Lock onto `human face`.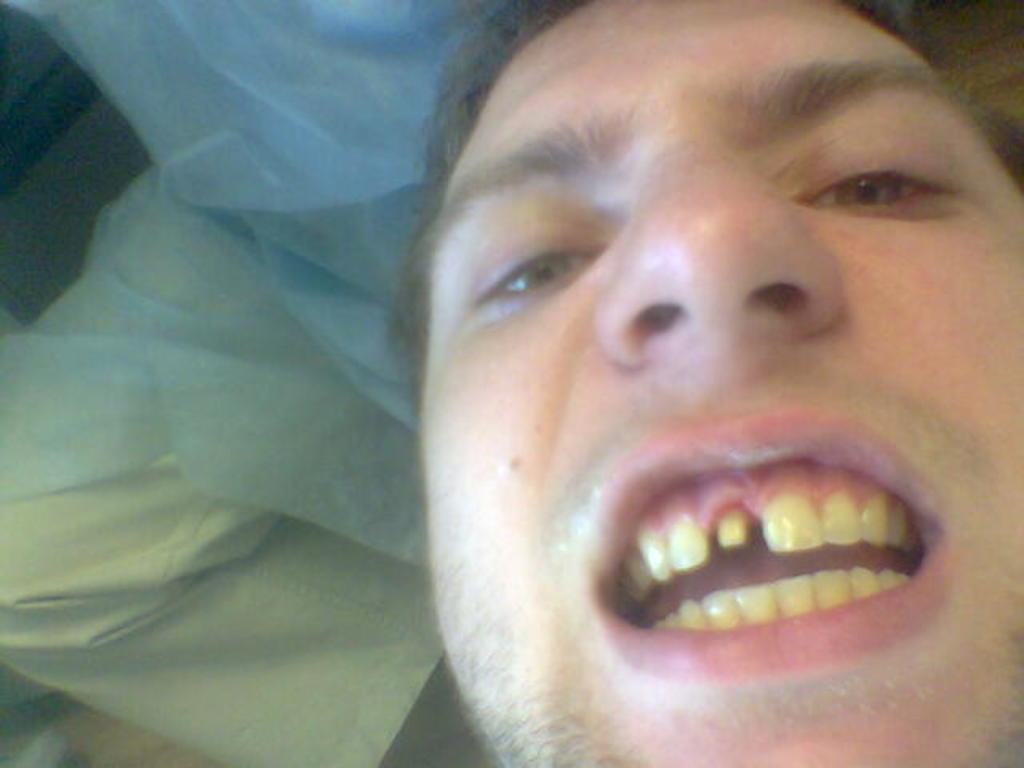
Locked: (x1=421, y1=0, x2=1022, y2=766).
